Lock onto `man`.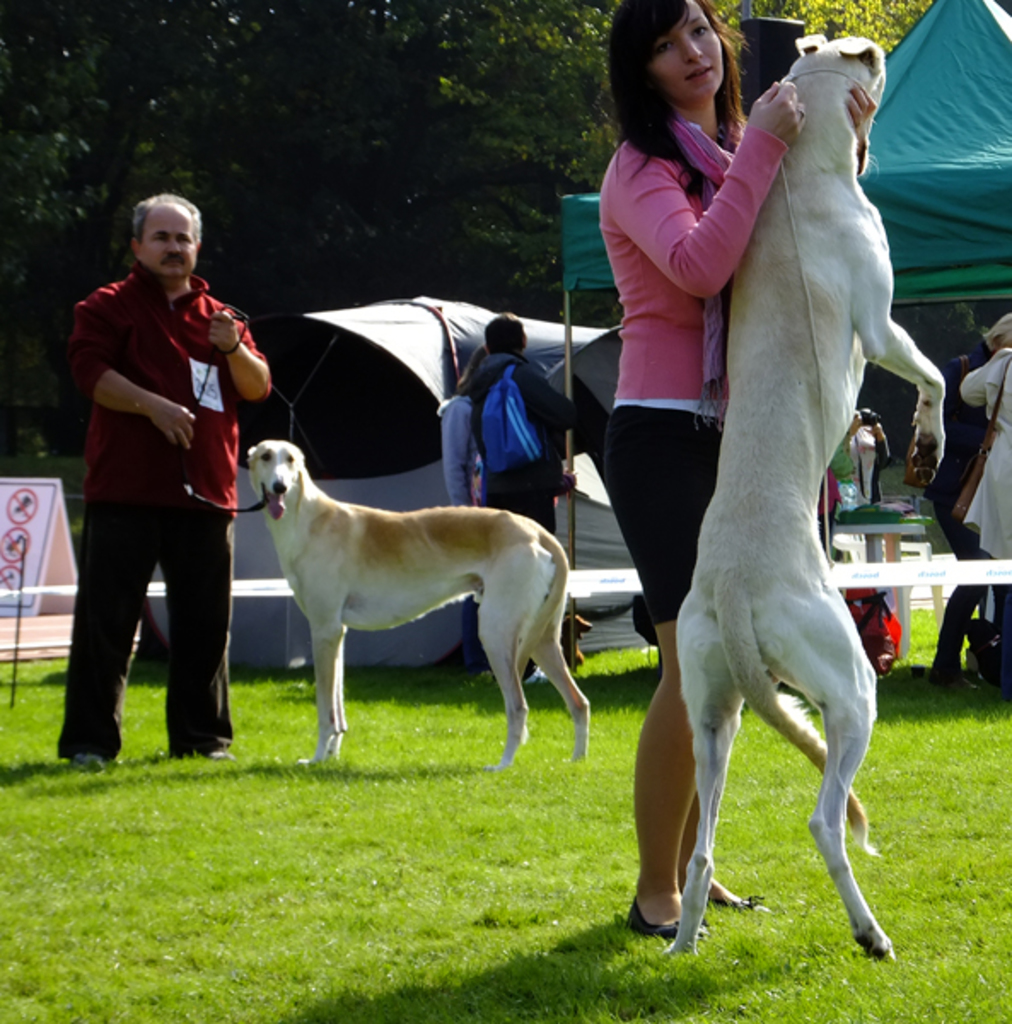
Locked: {"left": 454, "top": 312, "right": 579, "bottom": 688}.
